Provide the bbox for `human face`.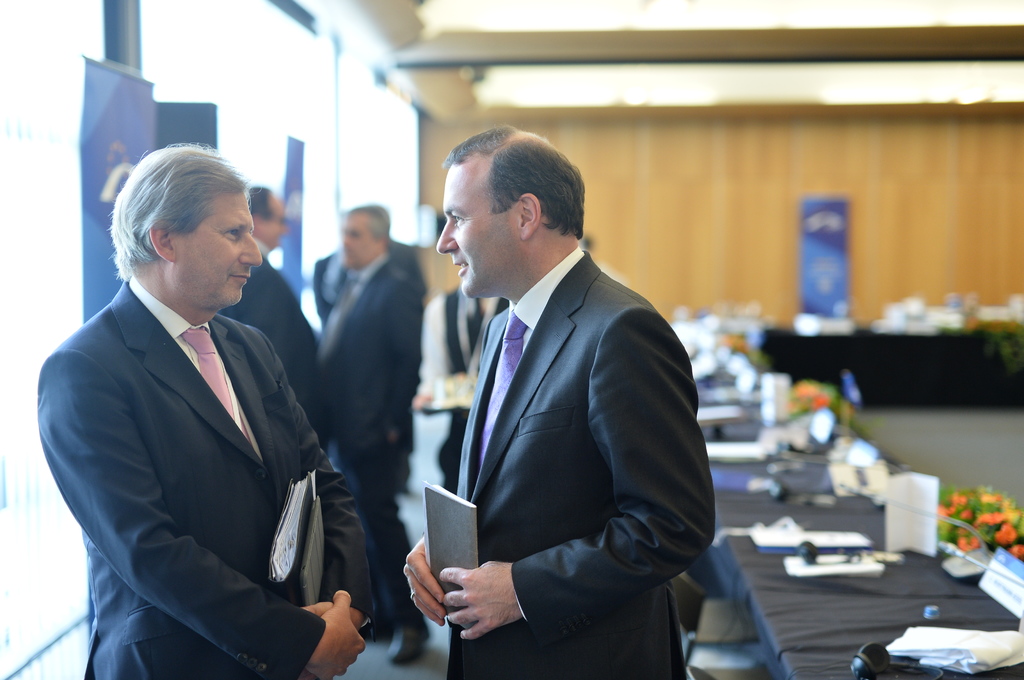
x1=260, y1=192, x2=291, y2=246.
